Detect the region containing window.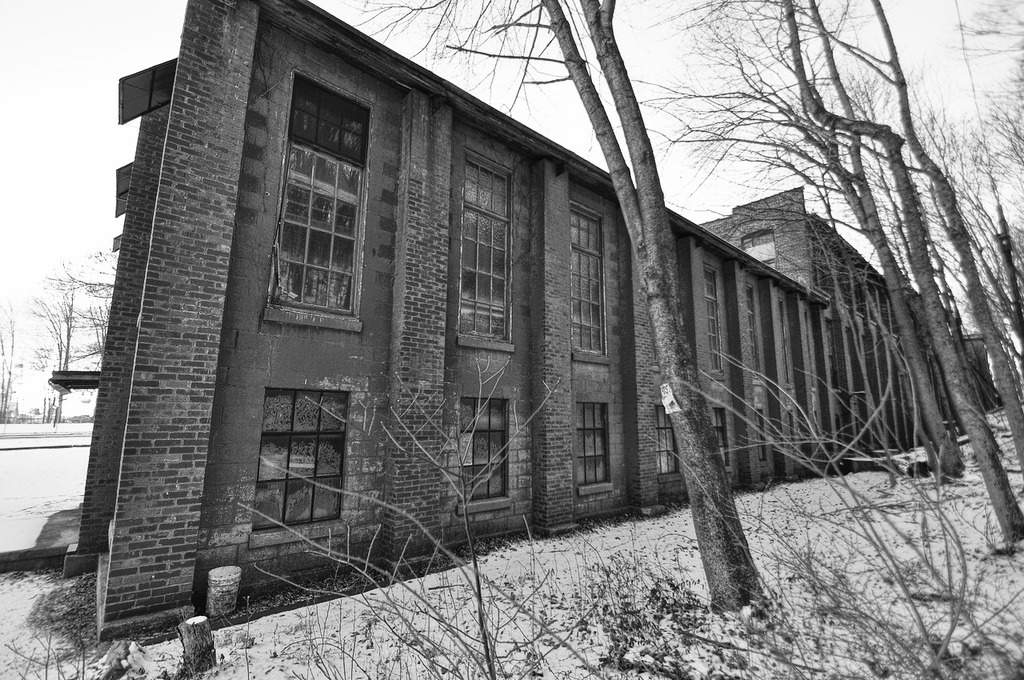
detection(756, 411, 758, 462).
